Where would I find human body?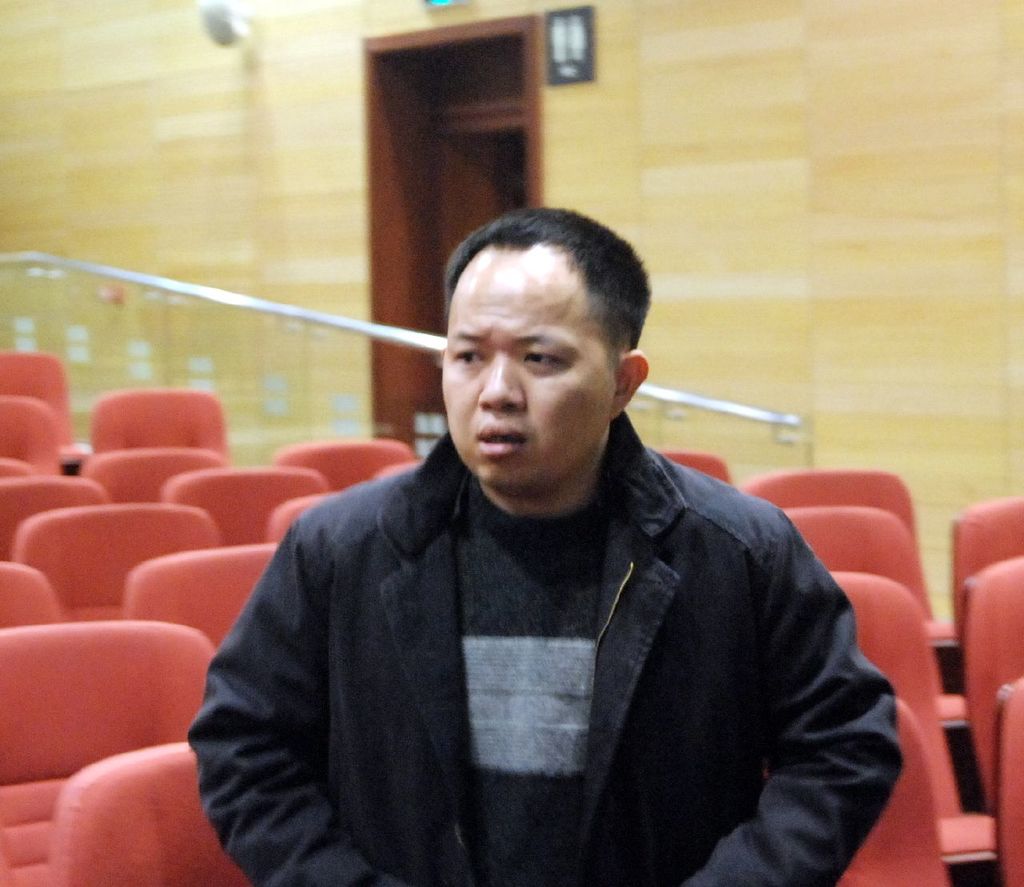
At BBox(218, 274, 838, 885).
